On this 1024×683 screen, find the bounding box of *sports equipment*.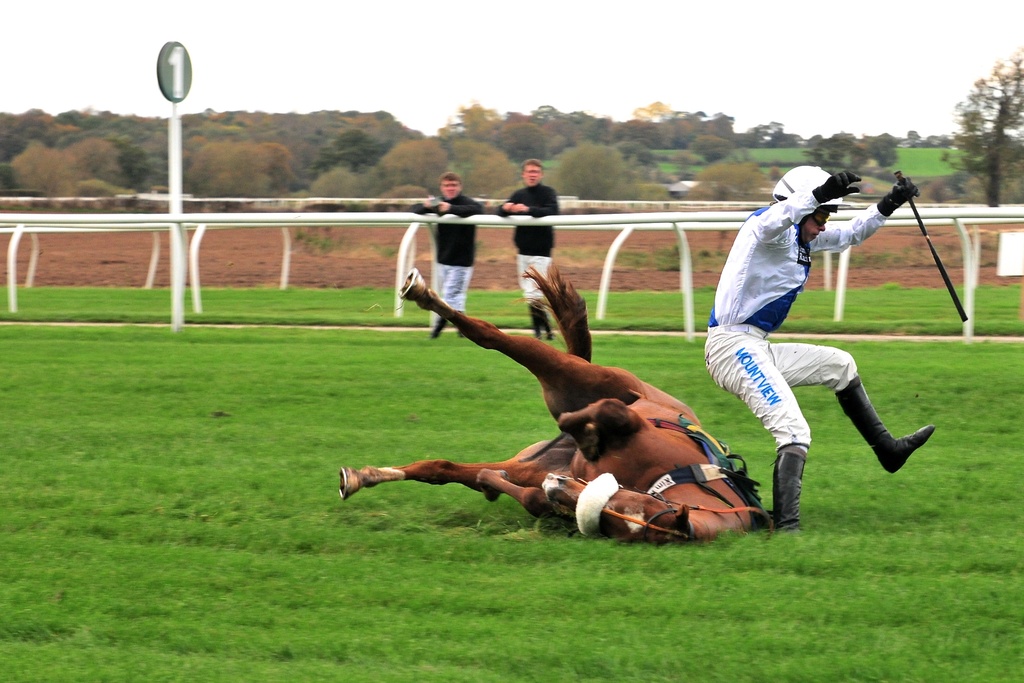
Bounding box: left=813, top=173, right=861, bottom=204.
